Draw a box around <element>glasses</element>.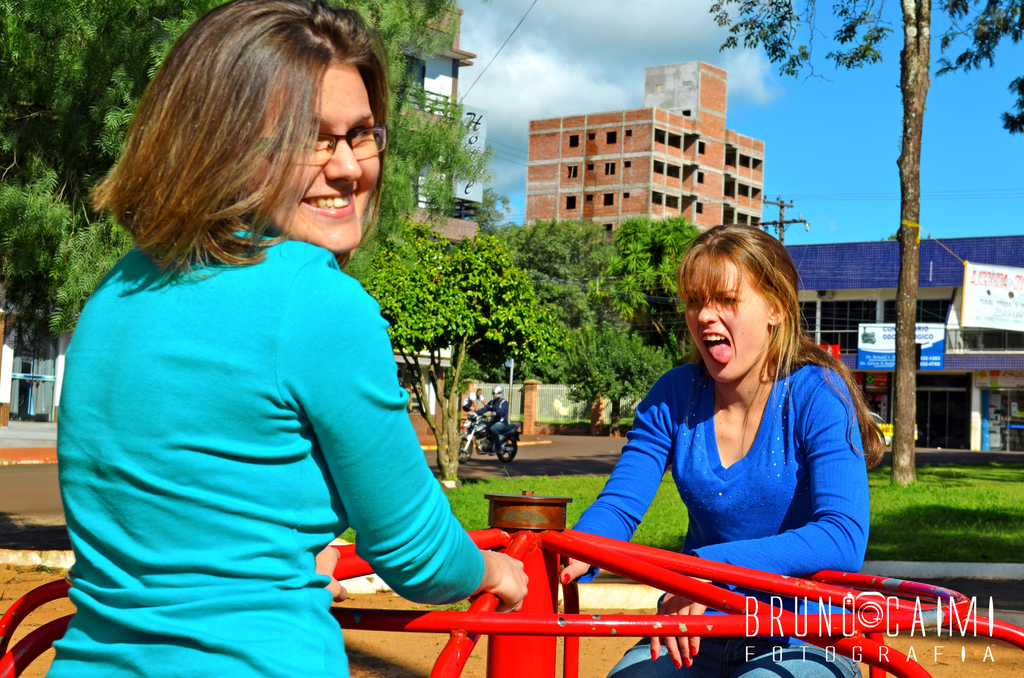
{"x1": 246, "y1": 124, "x2": 393, "y2": 175}.
